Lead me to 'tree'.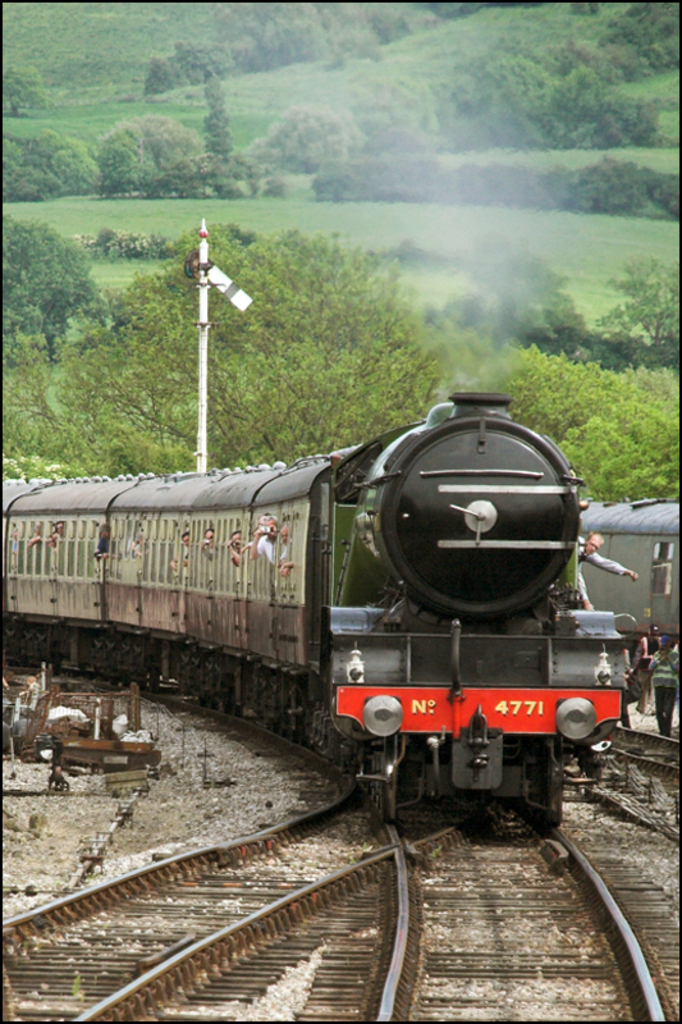
Lead to BBox(0, 210, 448, 468).
